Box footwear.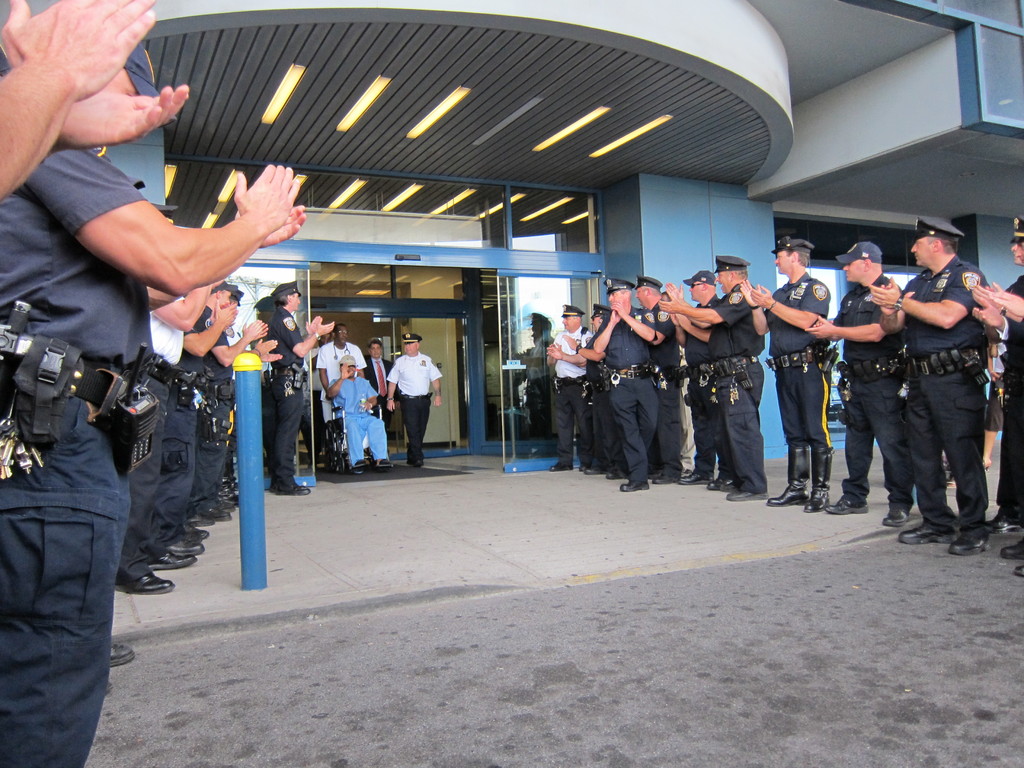
Rect(883, 505, 908, 529).
